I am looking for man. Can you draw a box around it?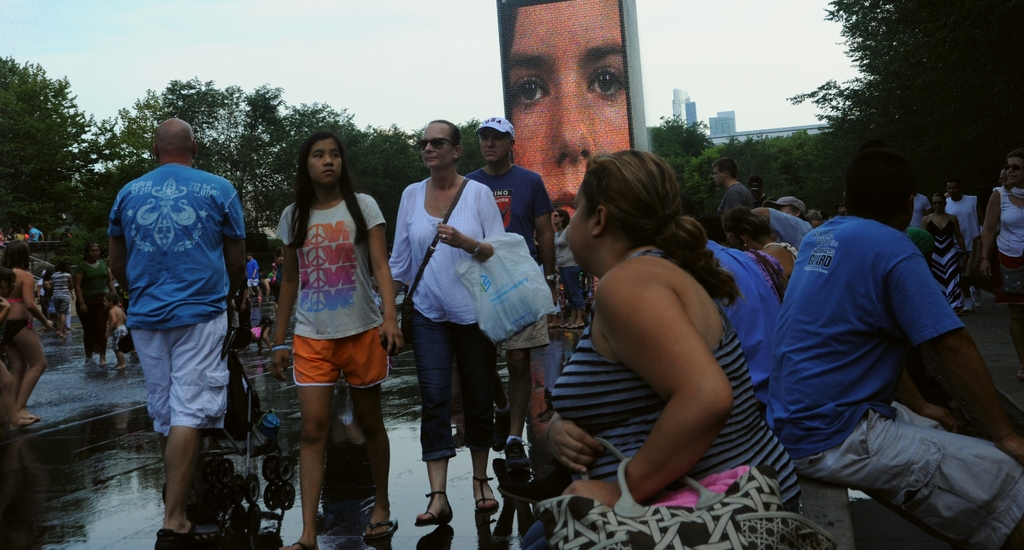
Sure, the bounding box is 944:179:980:303.
